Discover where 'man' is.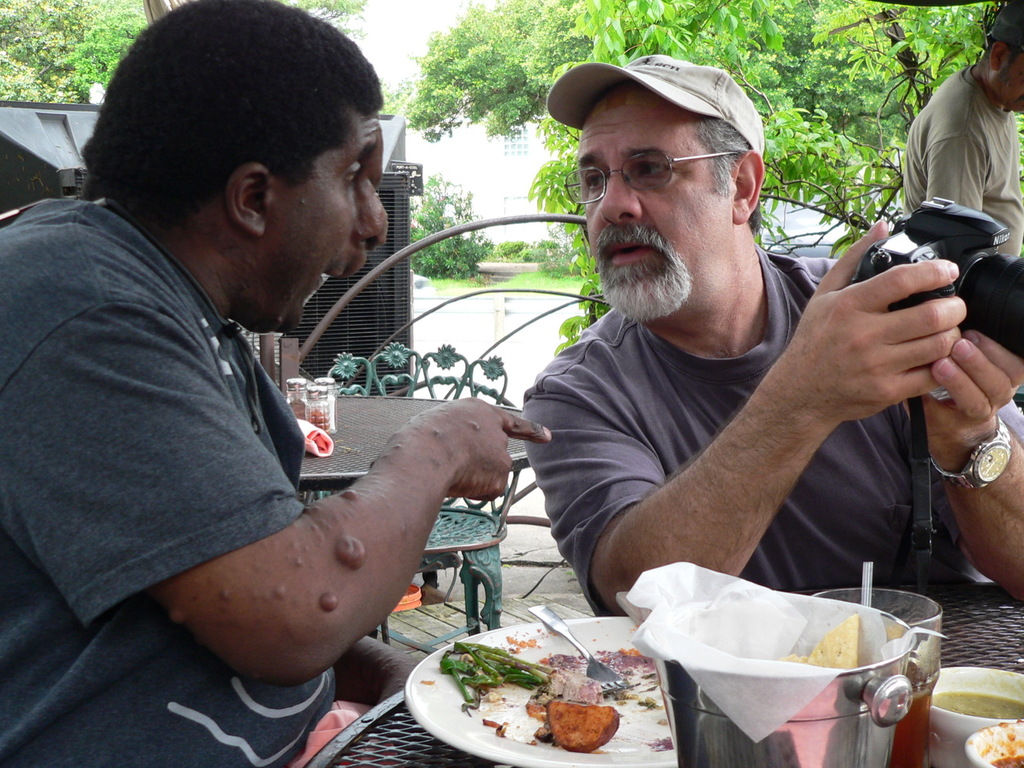
Discovered at rect(452, 60, 1012, 656).
